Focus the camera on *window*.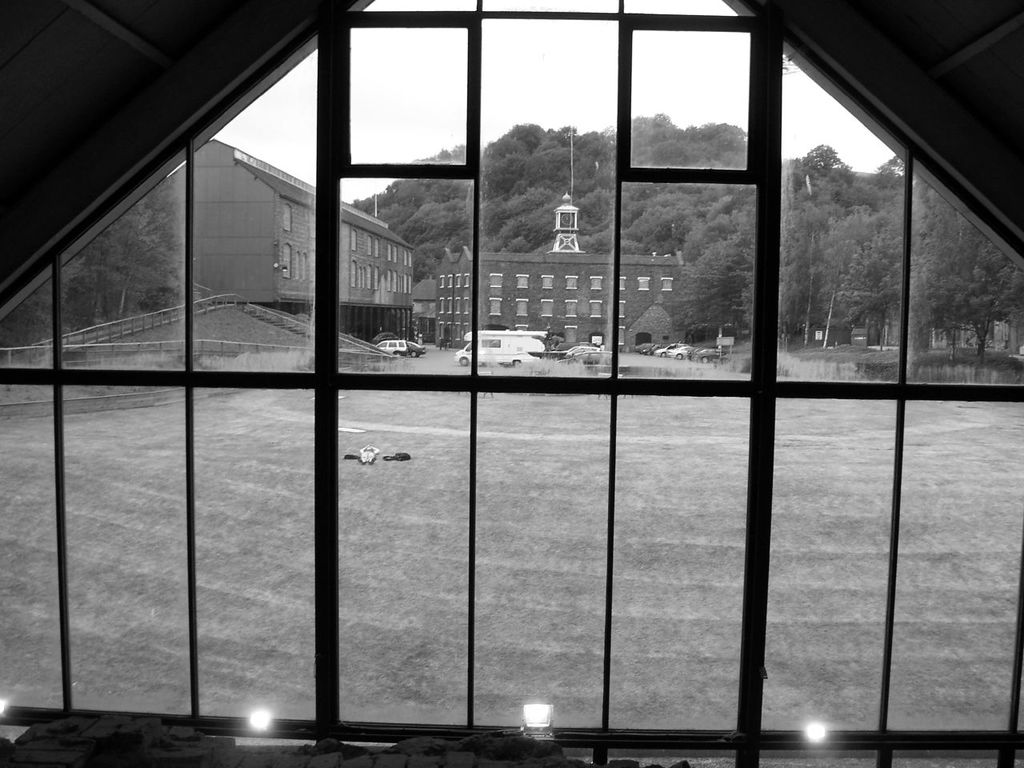
Focus region: rect(589, 273, 605, 290).
